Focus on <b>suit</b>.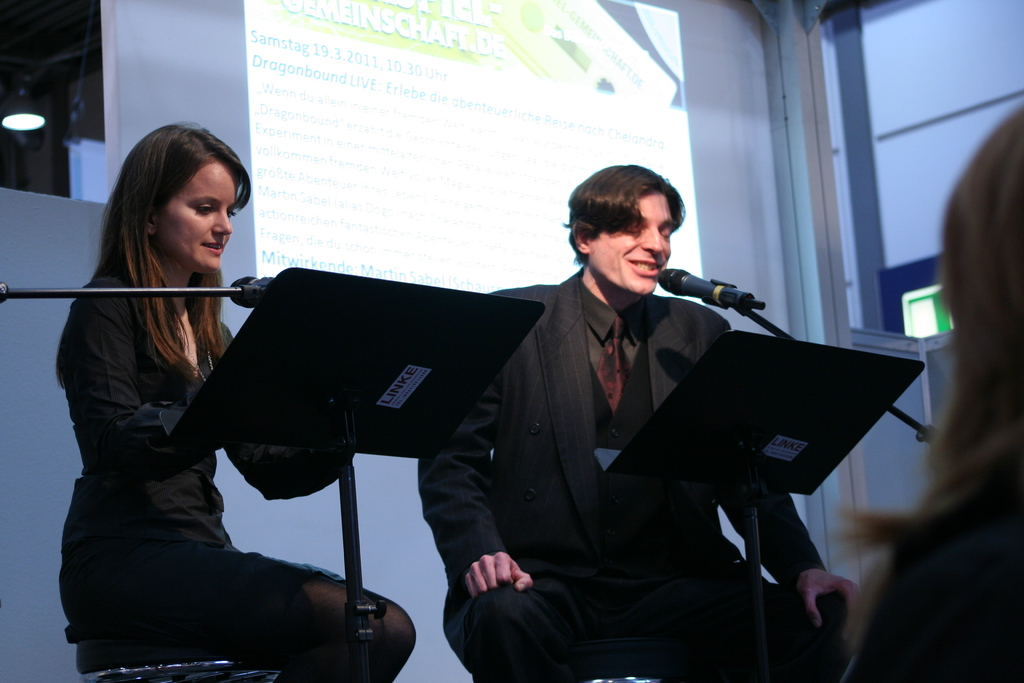
Focused at [430,190,803,681].
